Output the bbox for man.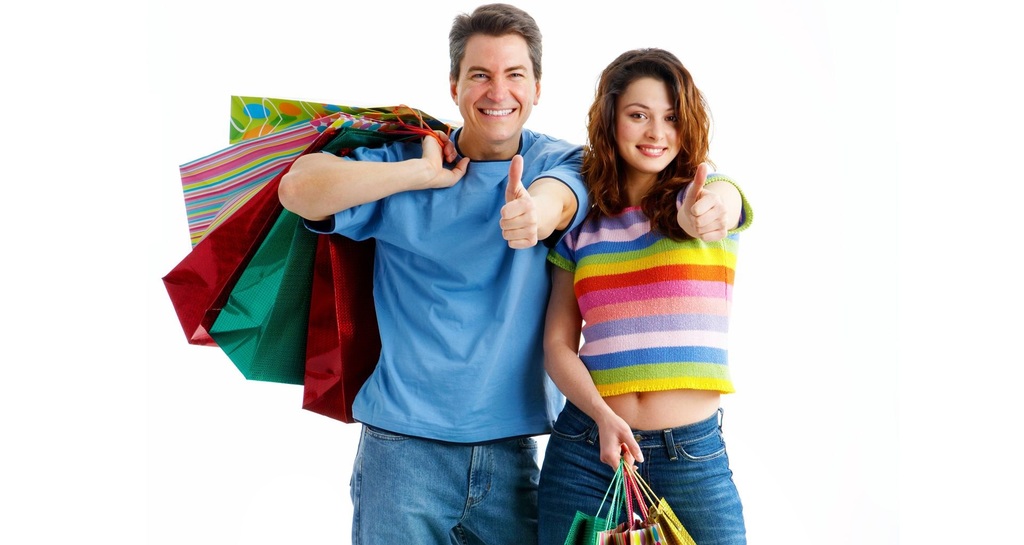
pyautogui.locateOnScreen(215, 73, 616, 541).
